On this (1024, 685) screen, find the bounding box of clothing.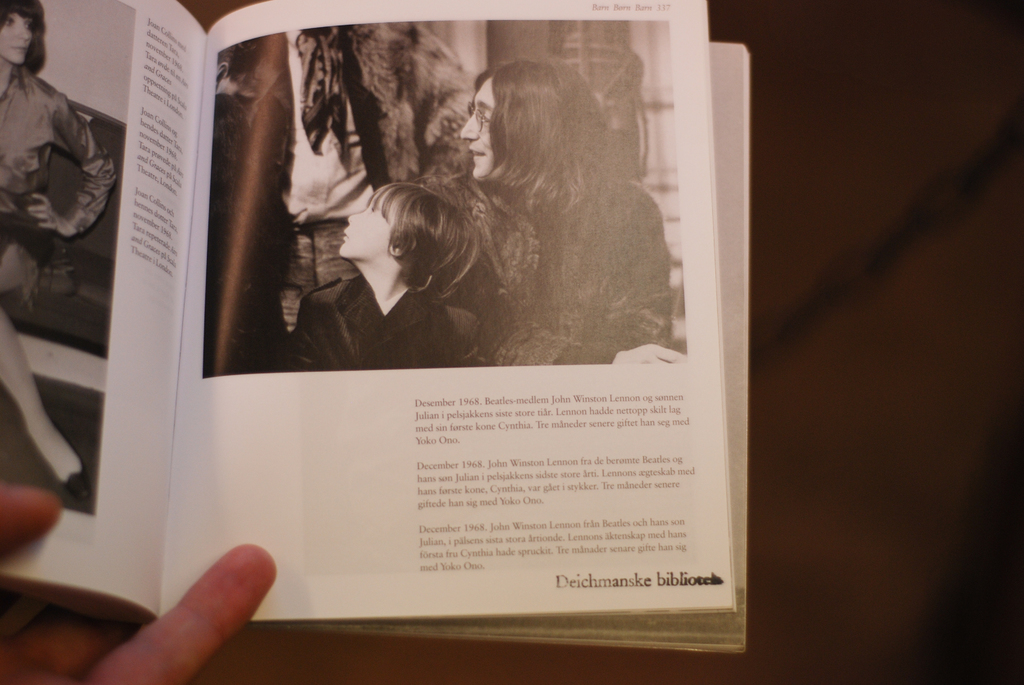
Bounding box: [209,17,474,379].
